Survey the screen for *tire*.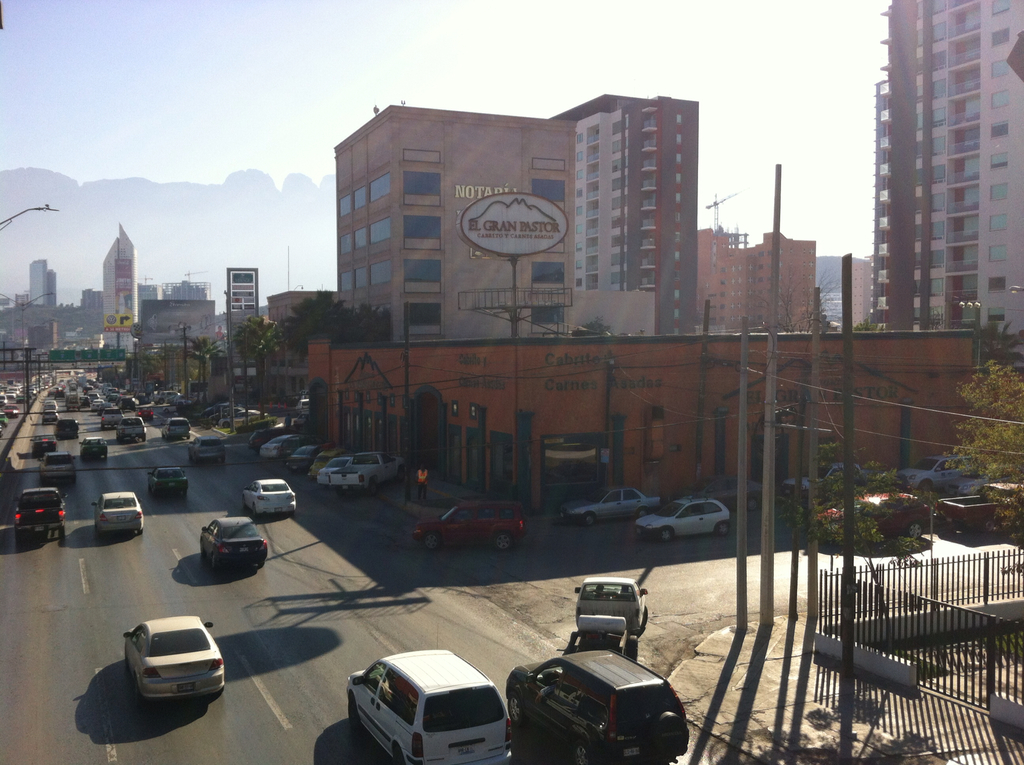
Survey found: 508/689/524/726.
